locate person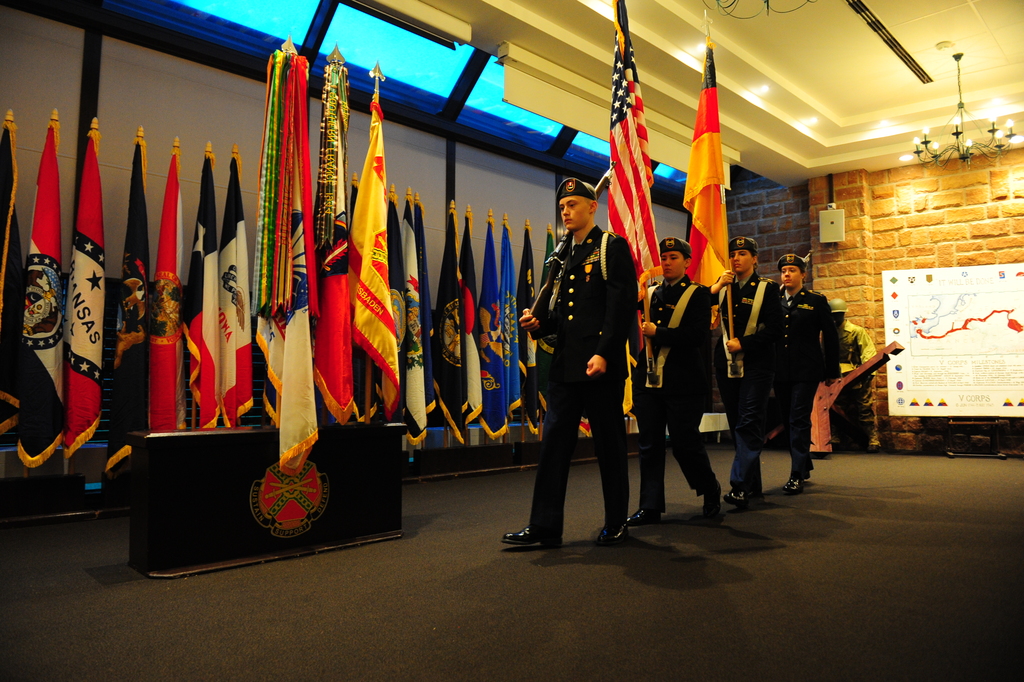
825:300:879:454
